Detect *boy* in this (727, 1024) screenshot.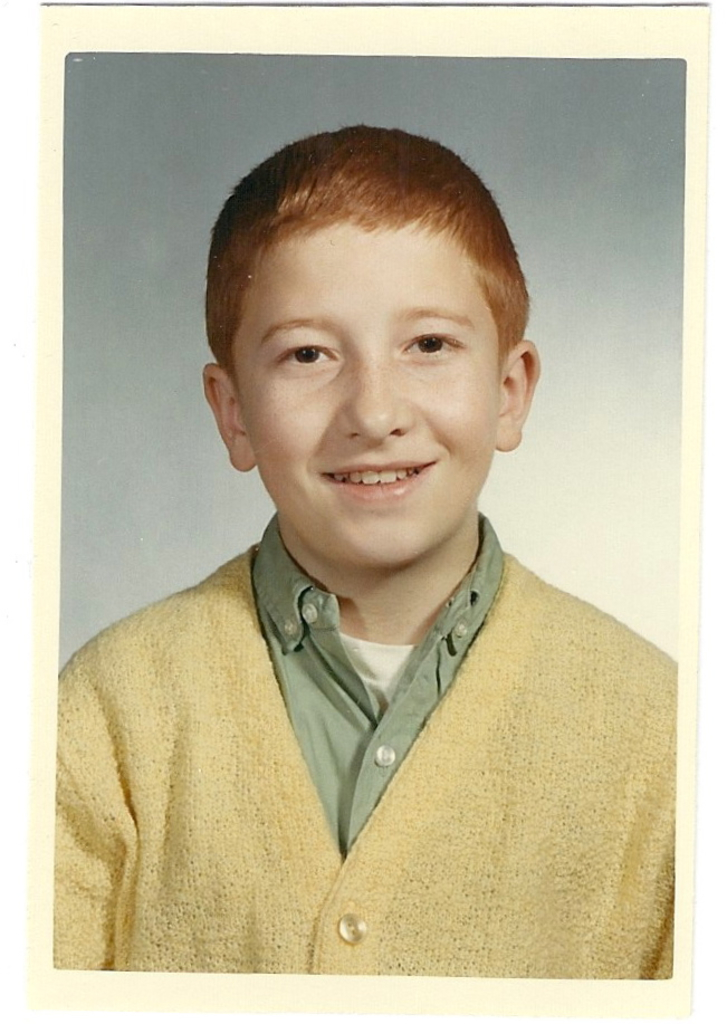
Detection: crop(103, 122, 629, 956).
